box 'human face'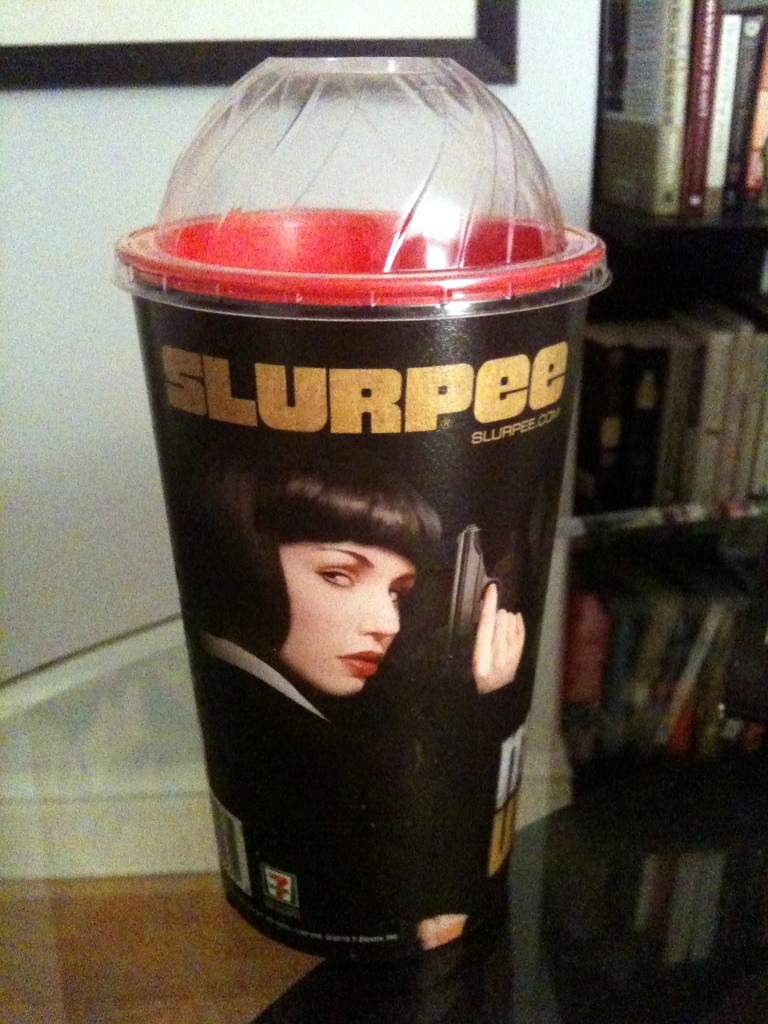
bbox=[287, 538, 401, 693]
